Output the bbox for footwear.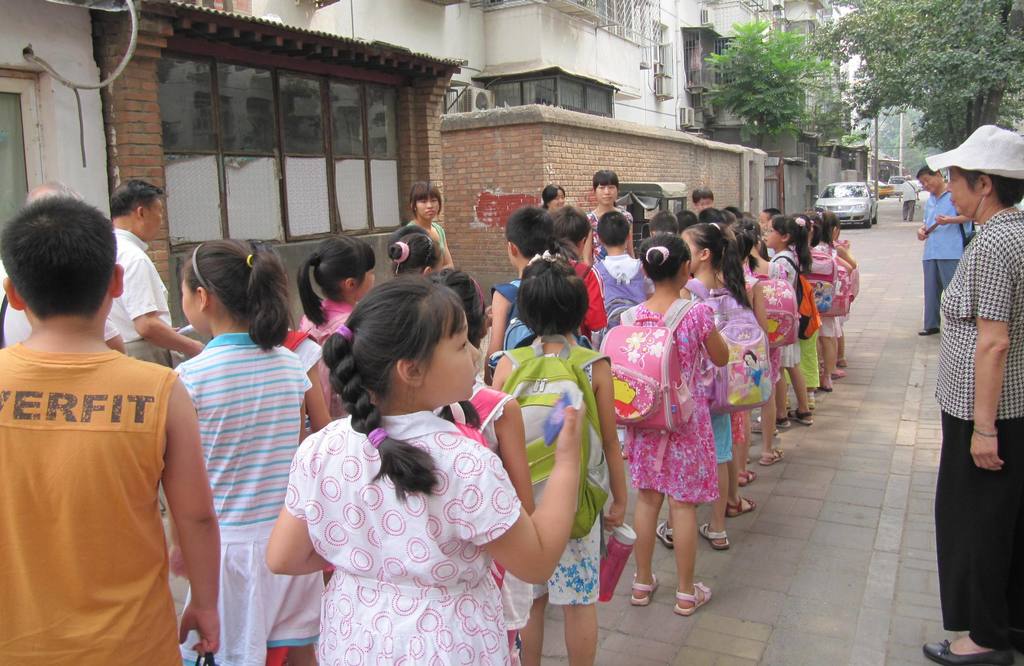
rect(822, 377, 835, 392).
